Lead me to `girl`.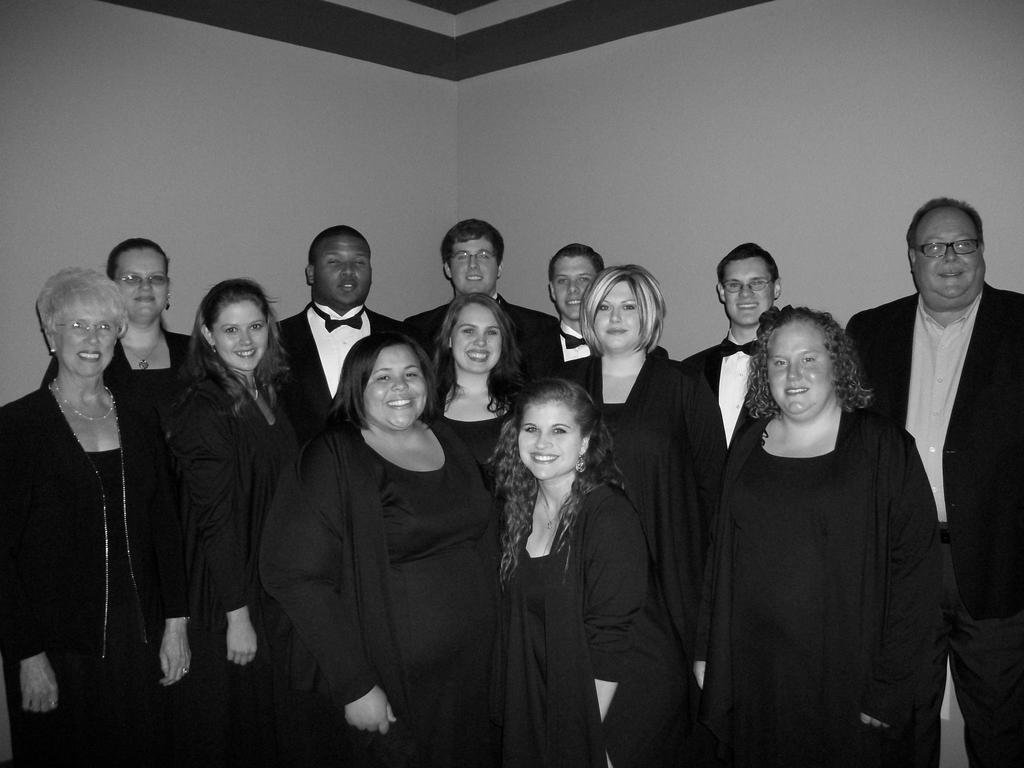
Lead to 551,264,731,677.
